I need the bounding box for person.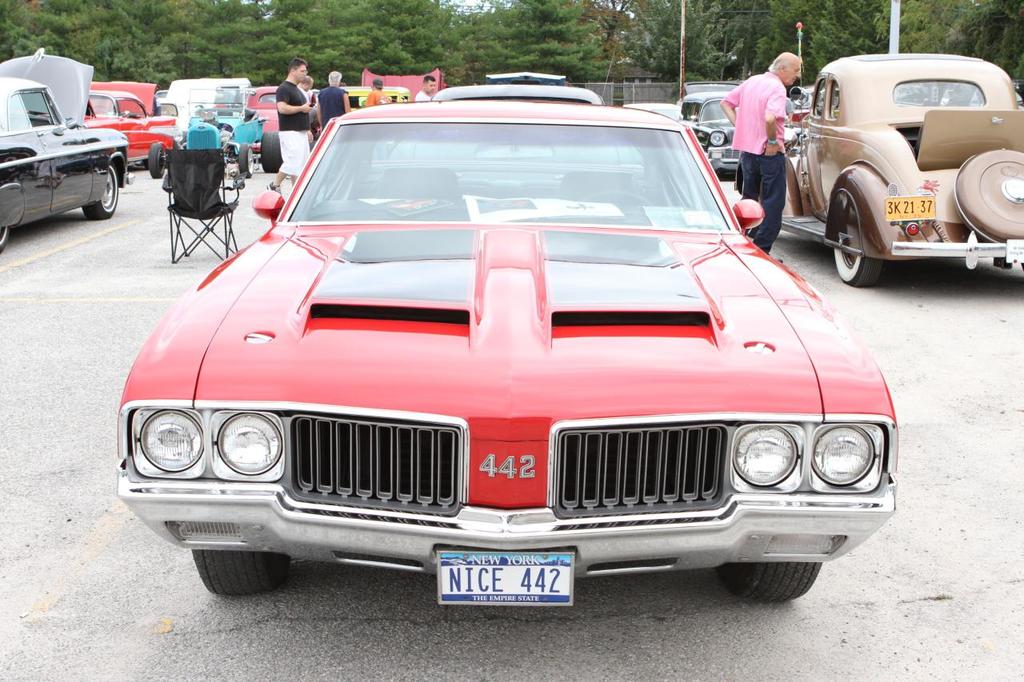
Here it is: bbox(263, 56, 311, 197).
